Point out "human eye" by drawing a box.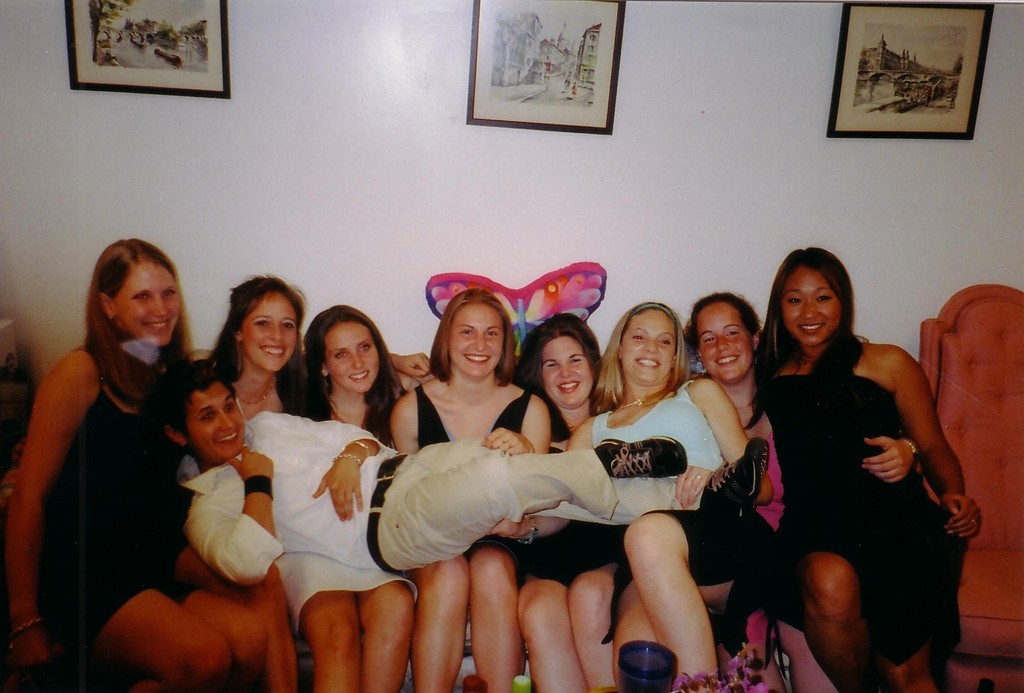
box=[281, 322, 297, 334].
